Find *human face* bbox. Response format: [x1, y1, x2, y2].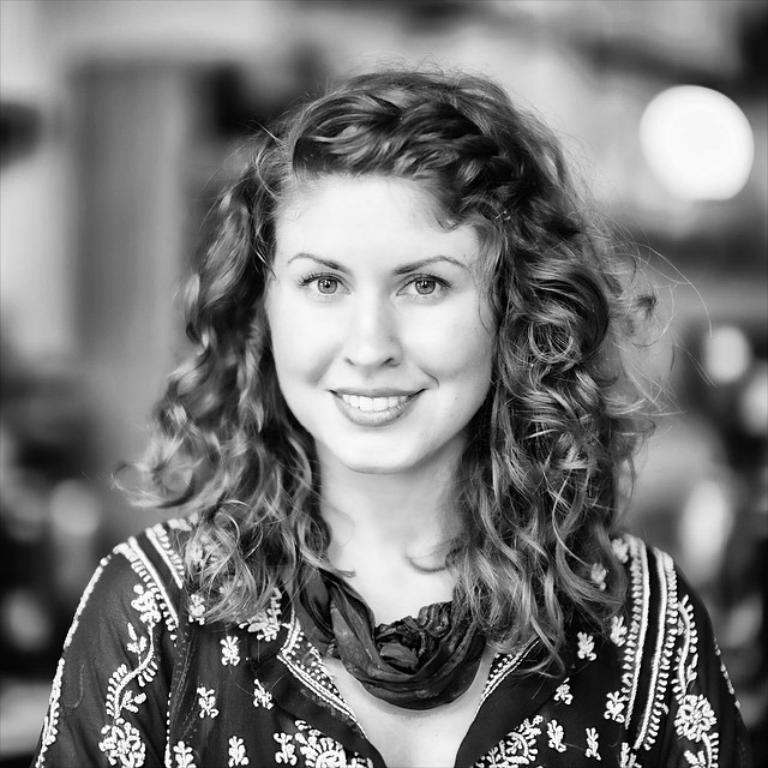
[265, 174, 494, 470].
